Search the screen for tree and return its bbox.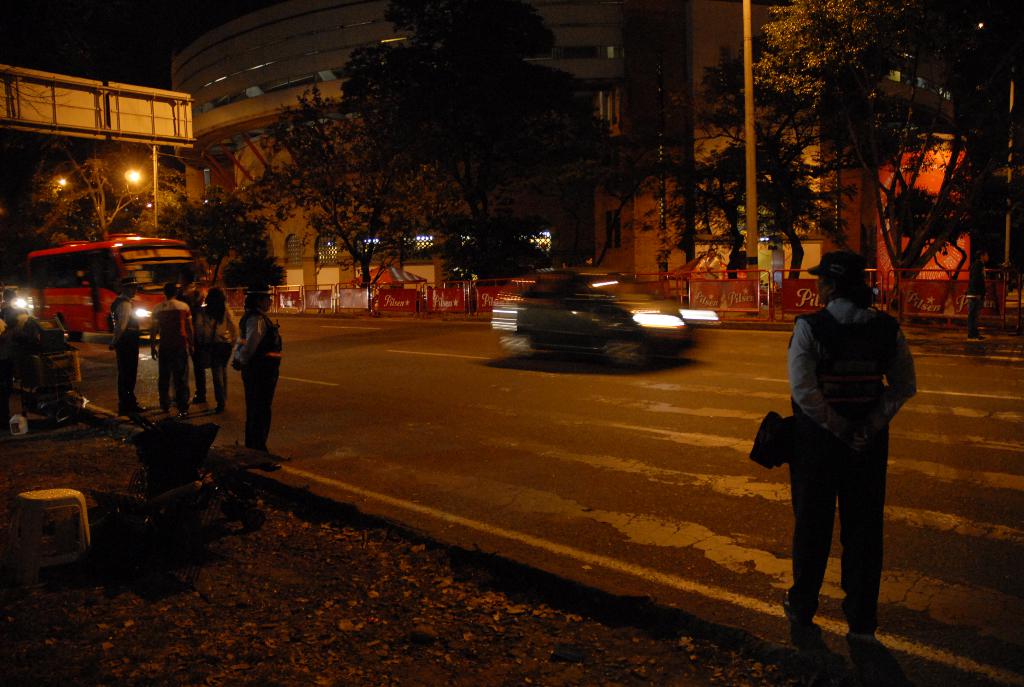
Found: (x1=732, y1=0, x2=1020, y2=334).
